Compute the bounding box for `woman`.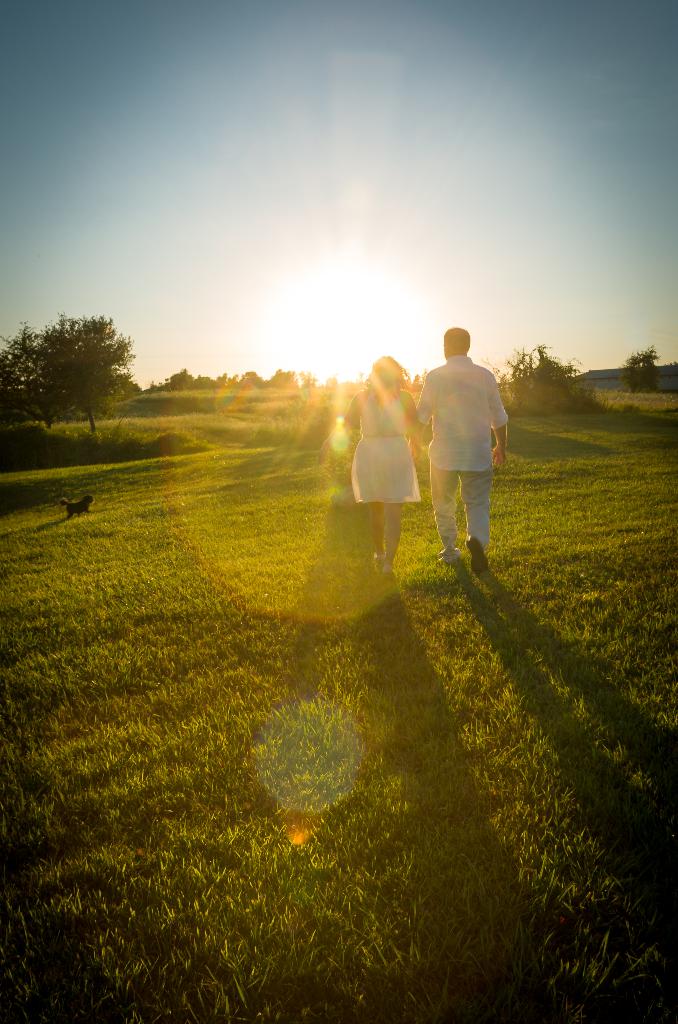
x1=355 y1=342 x2=424 y2=569.
